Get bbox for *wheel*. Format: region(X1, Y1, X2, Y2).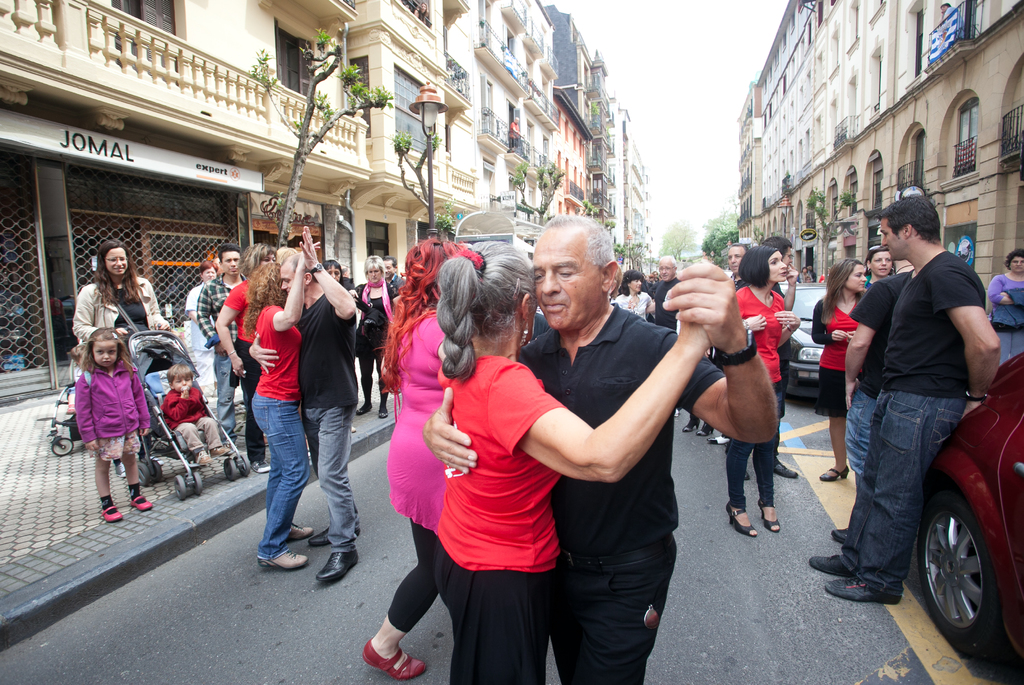
region(173, 476, 188, 499).
